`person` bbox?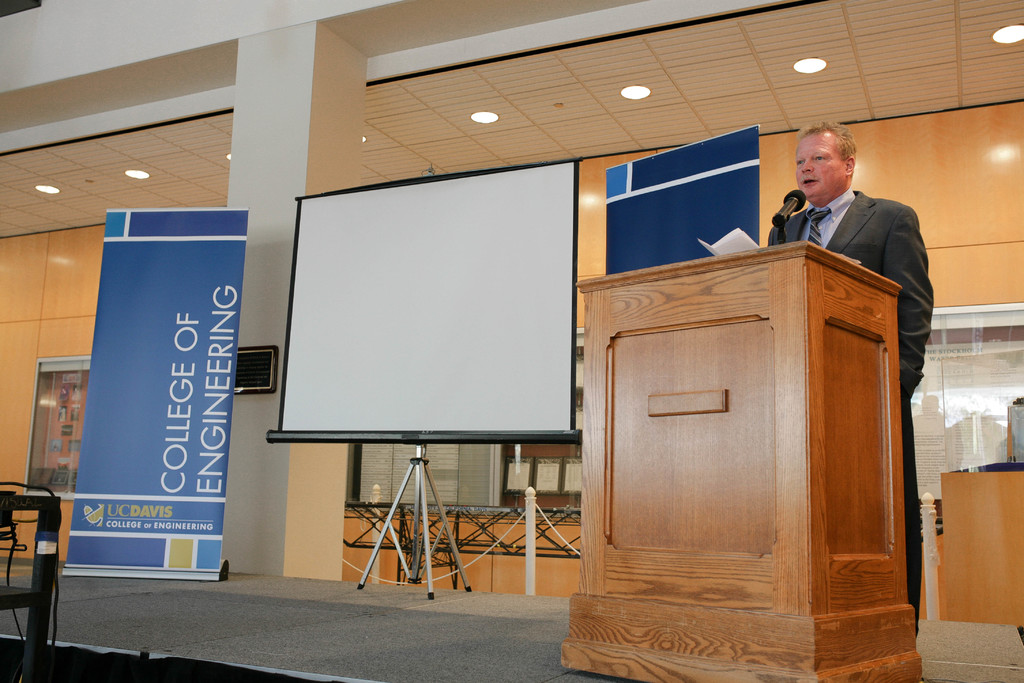
BBox(764, 122, 943, 636)
